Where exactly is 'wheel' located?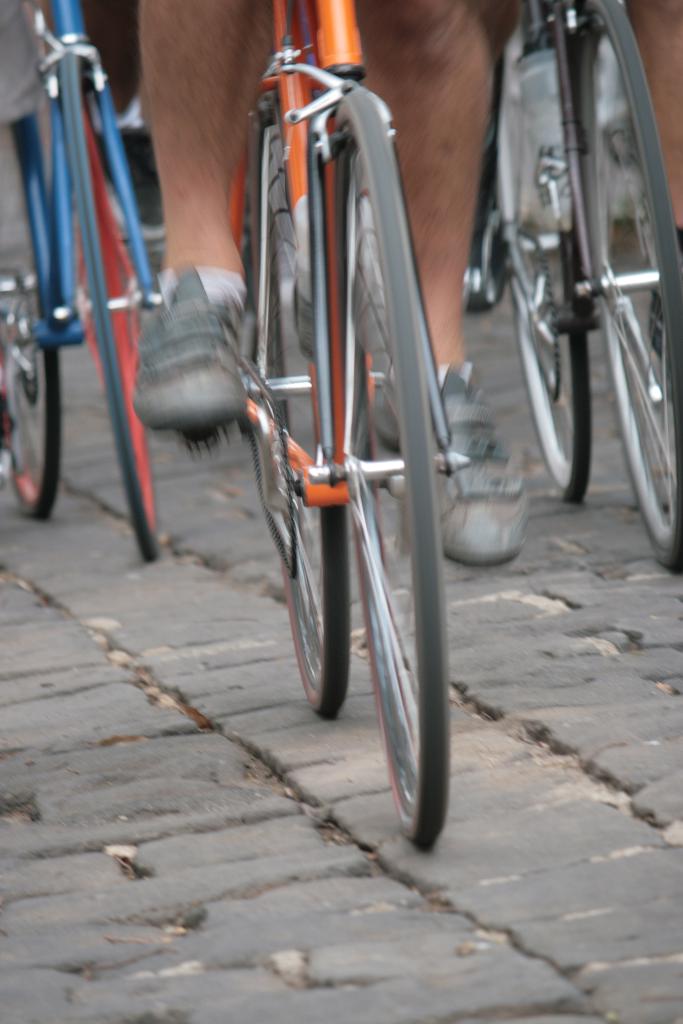
Its bounding box is 66/49/160/567.
